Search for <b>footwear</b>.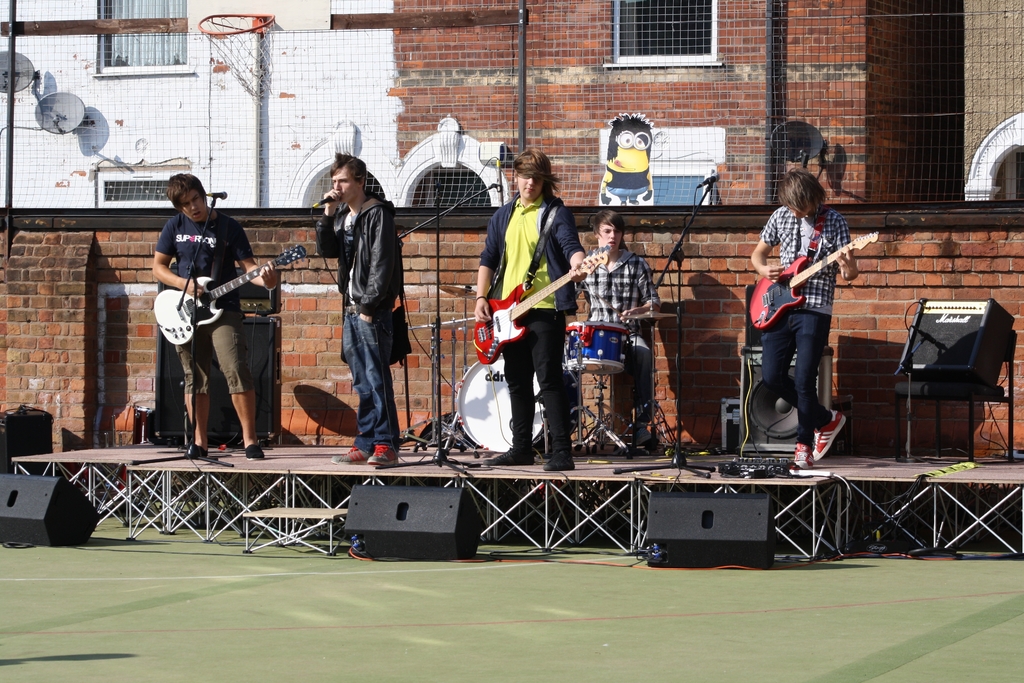
Found at box(339, 448, 376, 465).
